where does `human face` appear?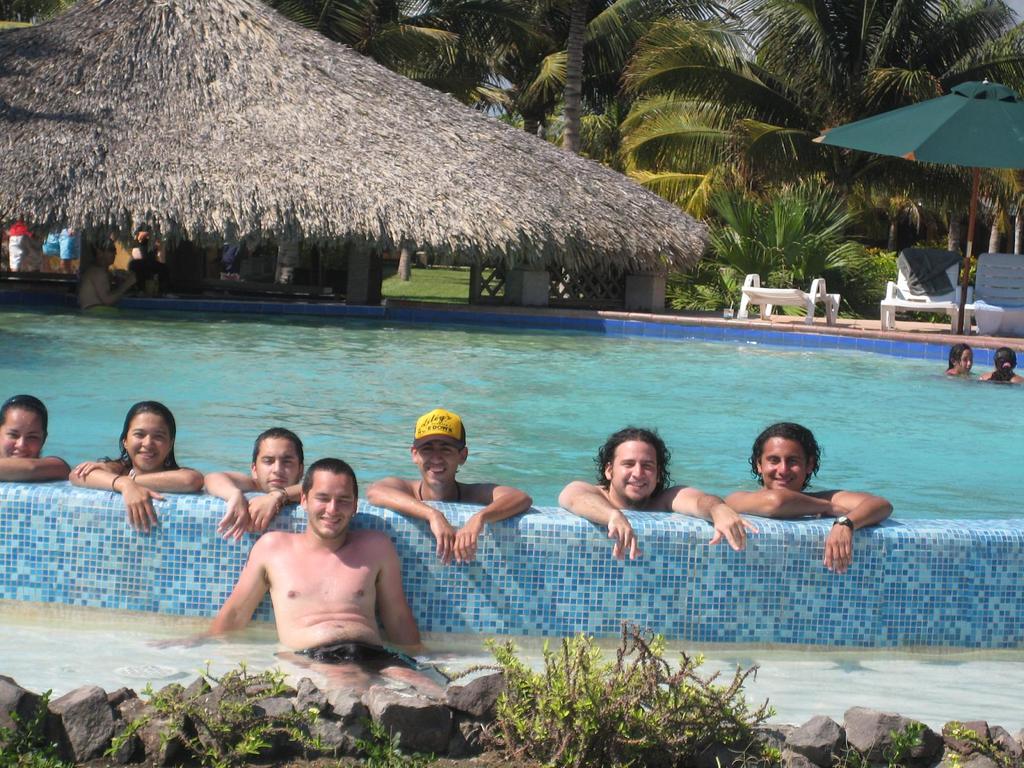
Appears at 256:444:300:498.
